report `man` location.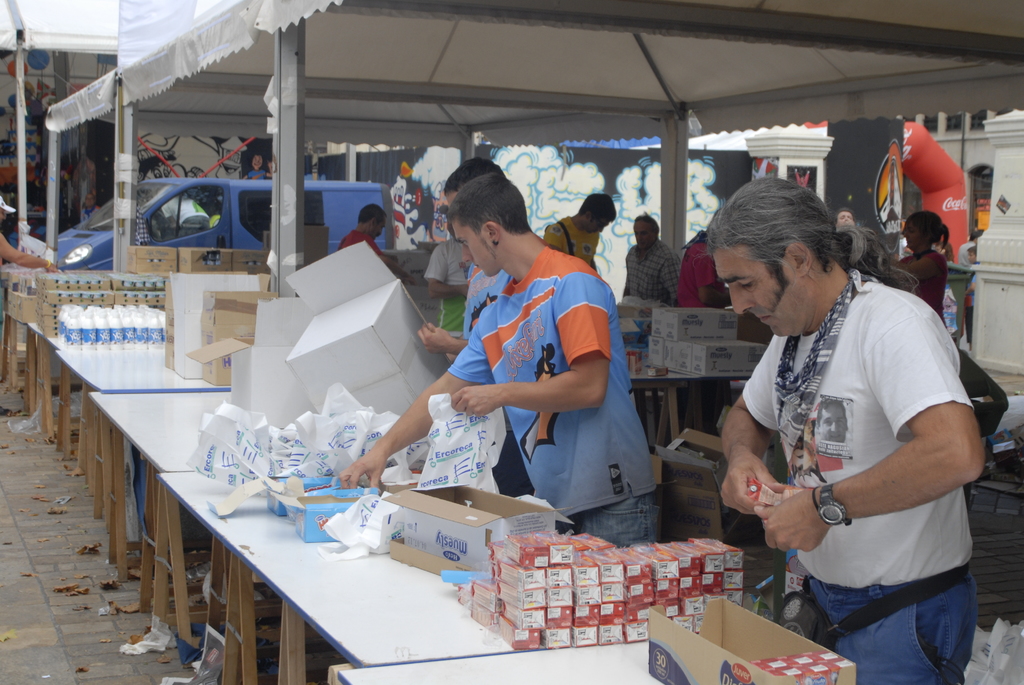
Report: 832, 207, 858, 230.
